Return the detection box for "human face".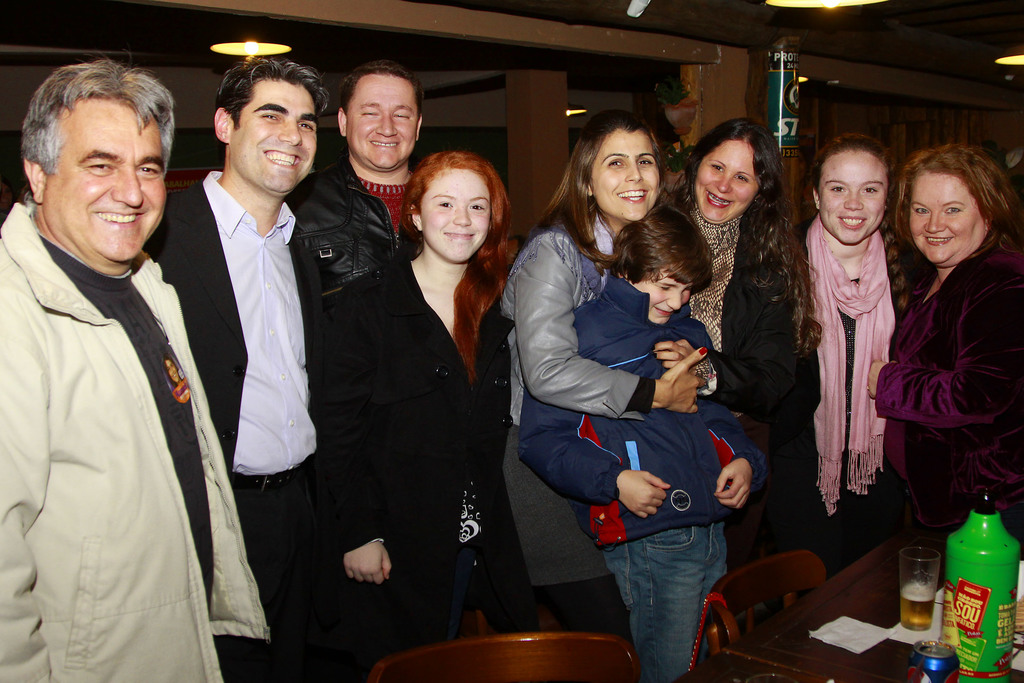
[40, 96, 169, 264].
